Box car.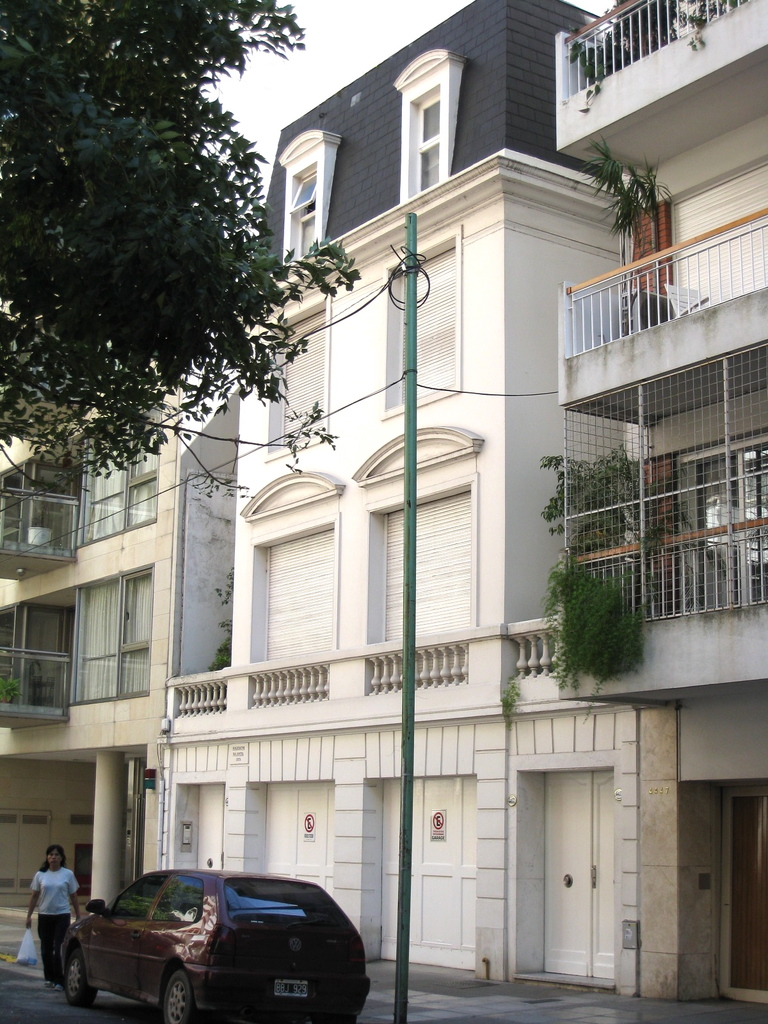
x1=61 y1=865 x2=374 y2=1019.
